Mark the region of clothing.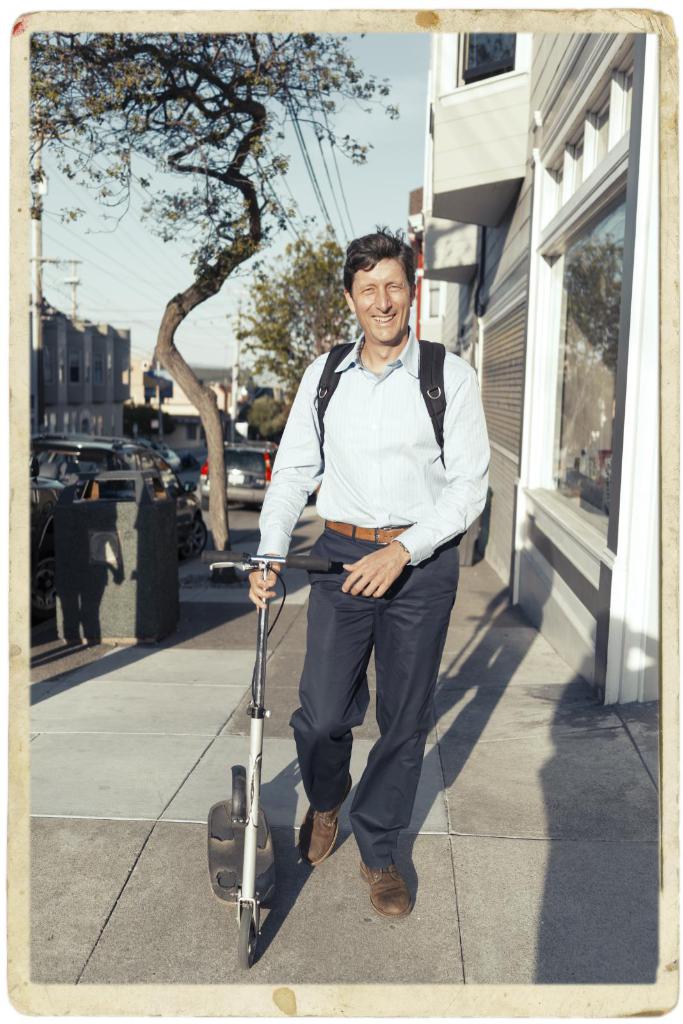
Region: (left=255, top=243, right=499, bottom=789).
